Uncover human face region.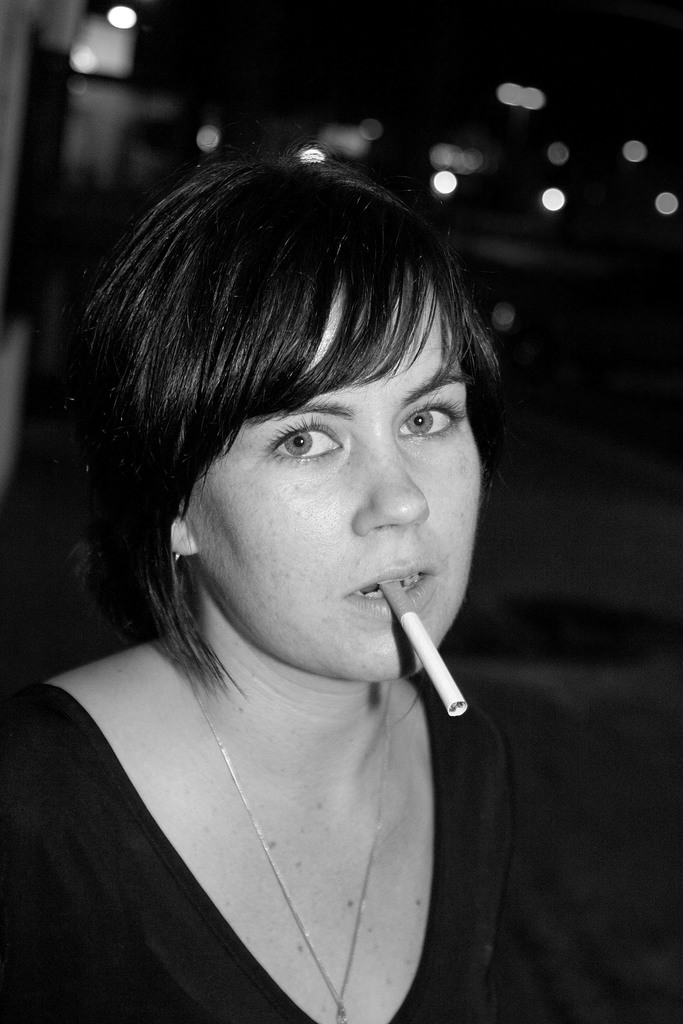
Uncovered: left=178, top=284, right=482, bottom=671.
